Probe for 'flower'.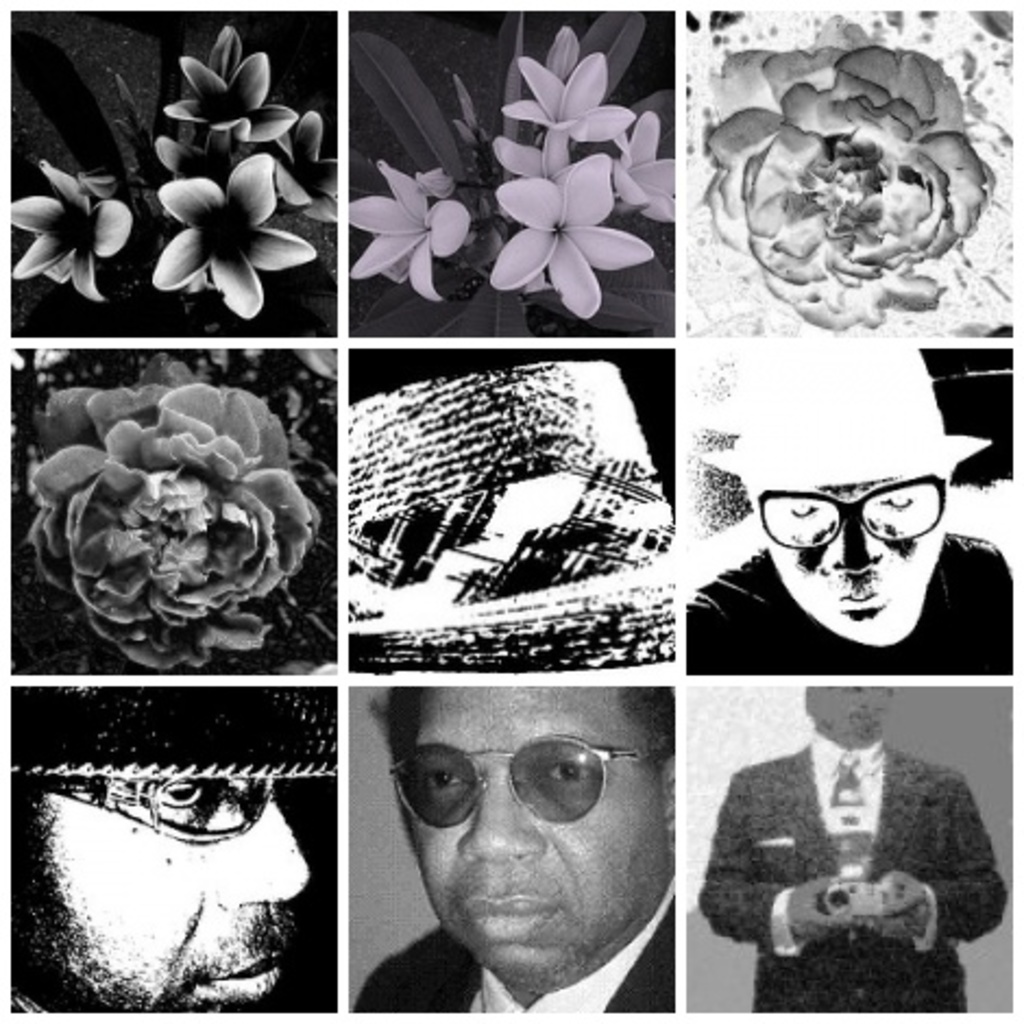
Probe result: box=[135, 126, 303, 277].
